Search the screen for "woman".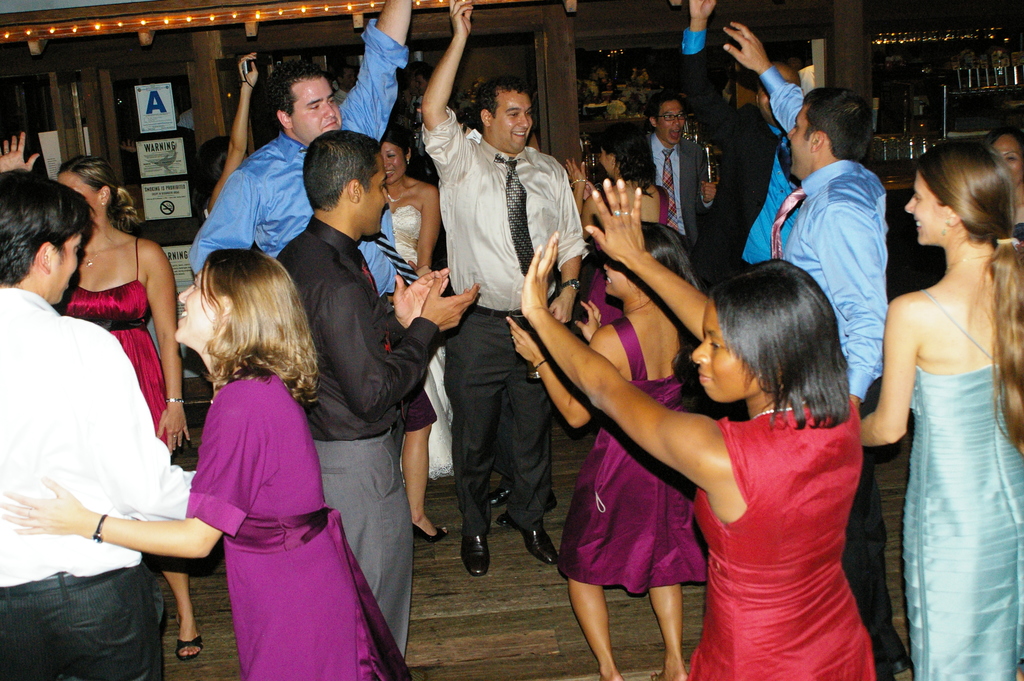
Found at 504, 215, 708, 680.
